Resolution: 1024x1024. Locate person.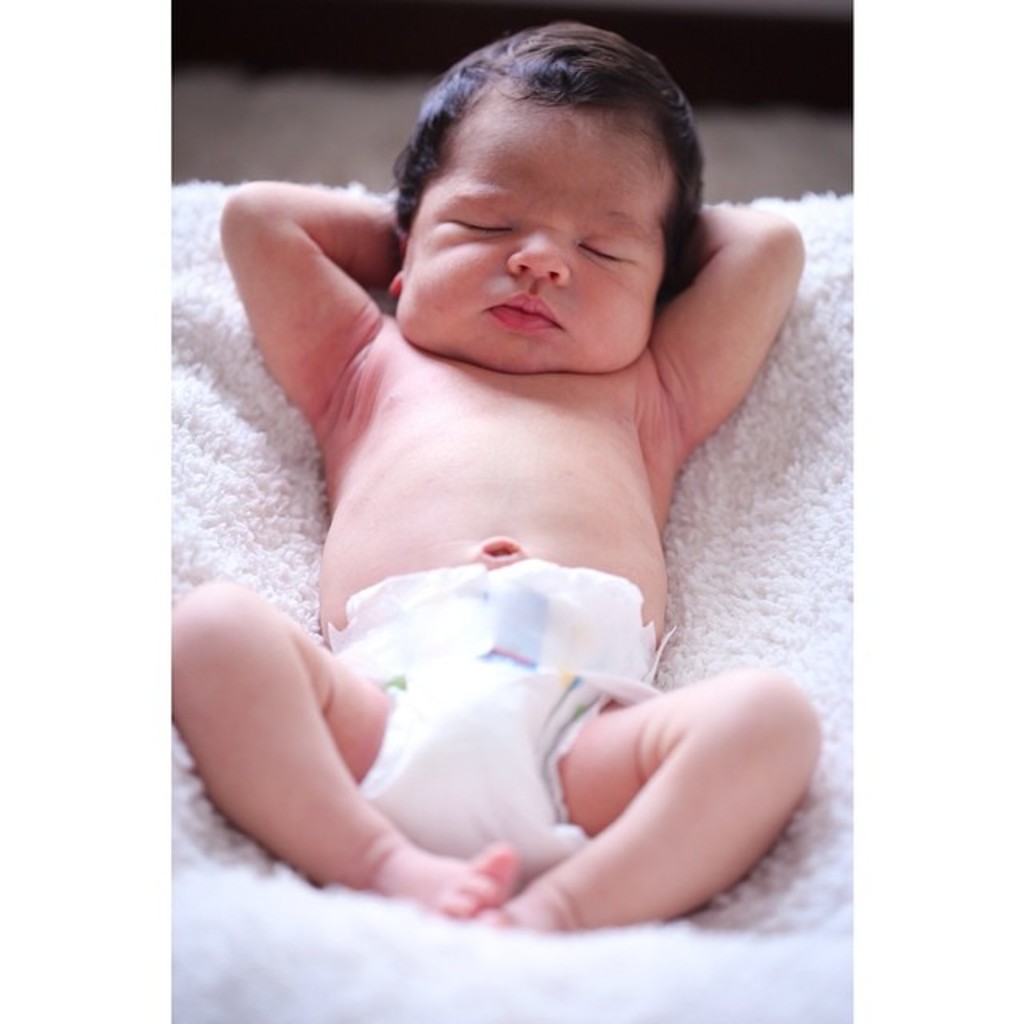
x1=182 y1=46 x2=832 y2=942.
